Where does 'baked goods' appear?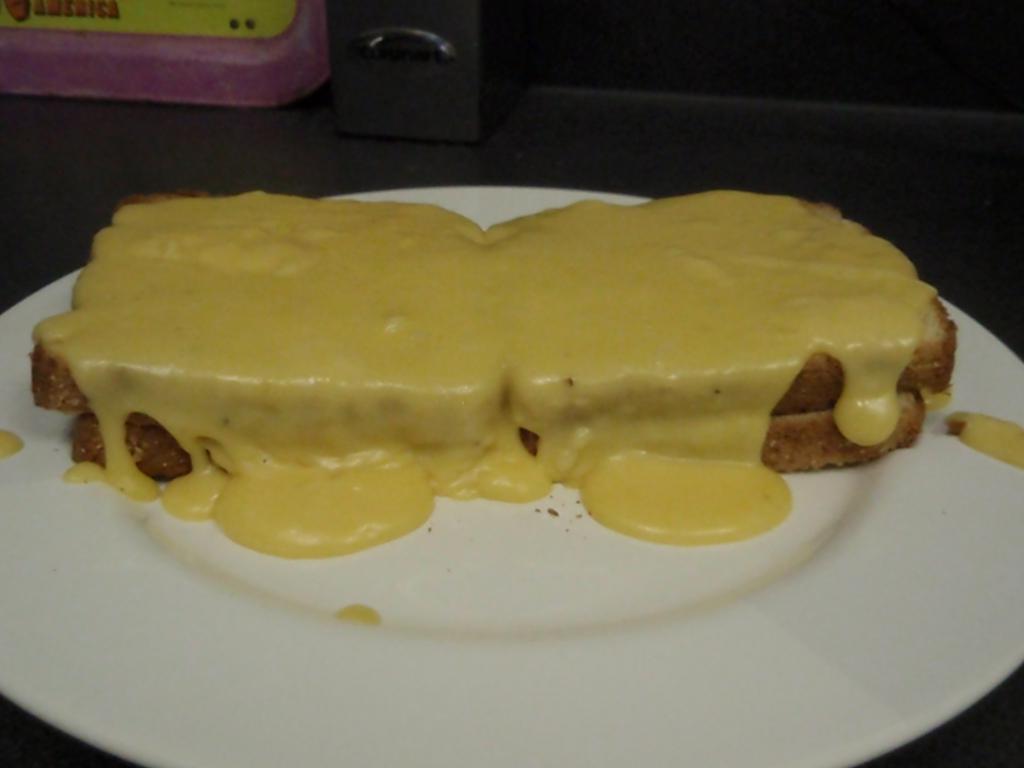
Appears at bbox(492, 192, 959, 466).
